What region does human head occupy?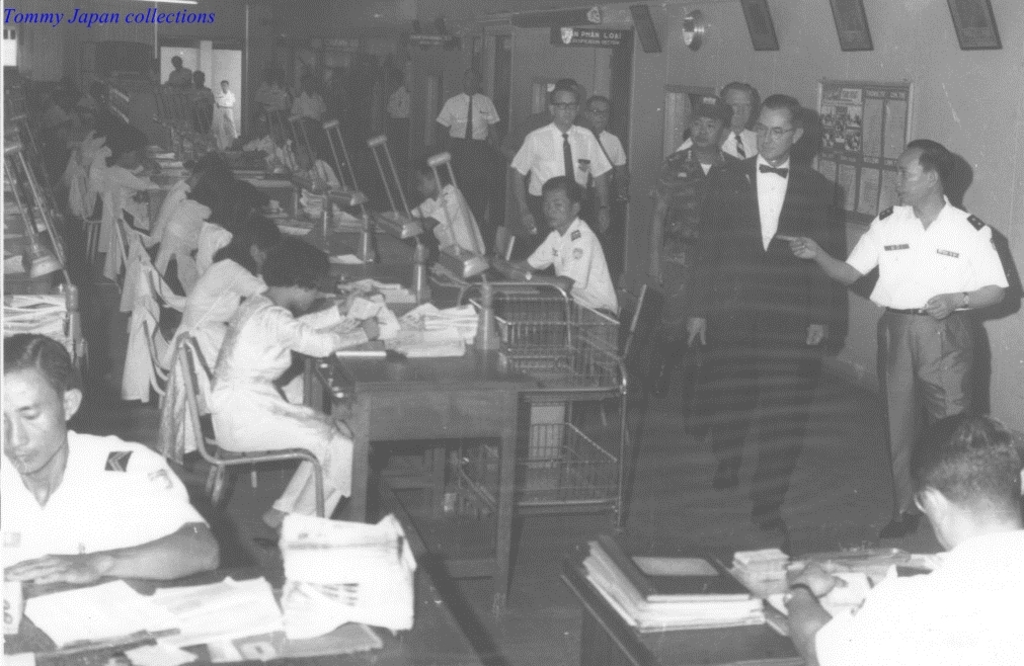
rect(261, 242, 328, 313).
